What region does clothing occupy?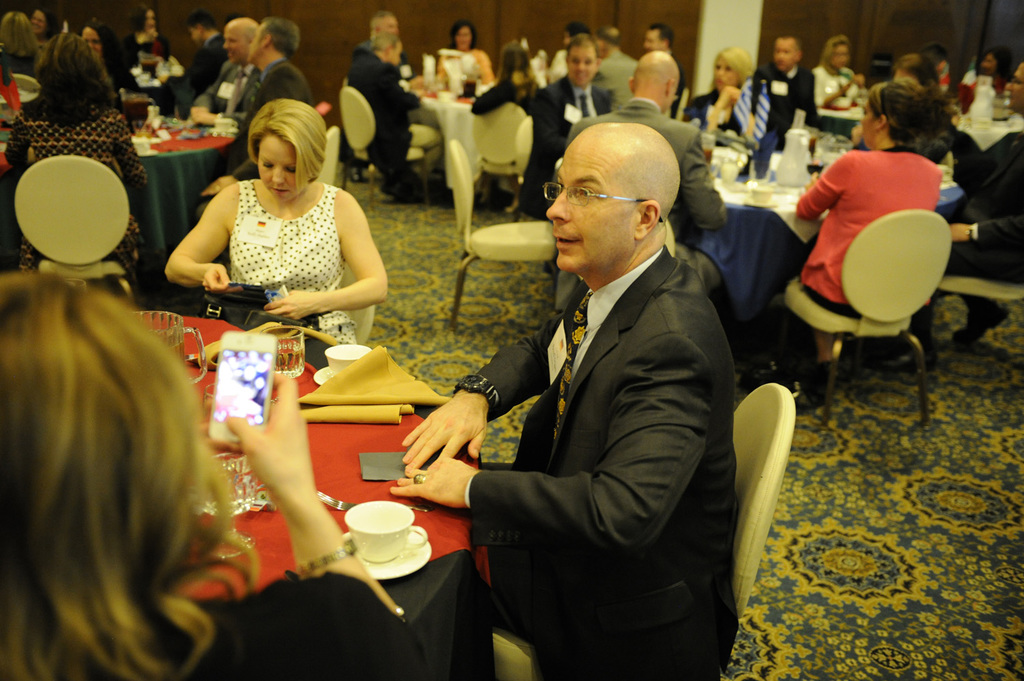
<bbox>229, 57, 315, 169</bbox>.
